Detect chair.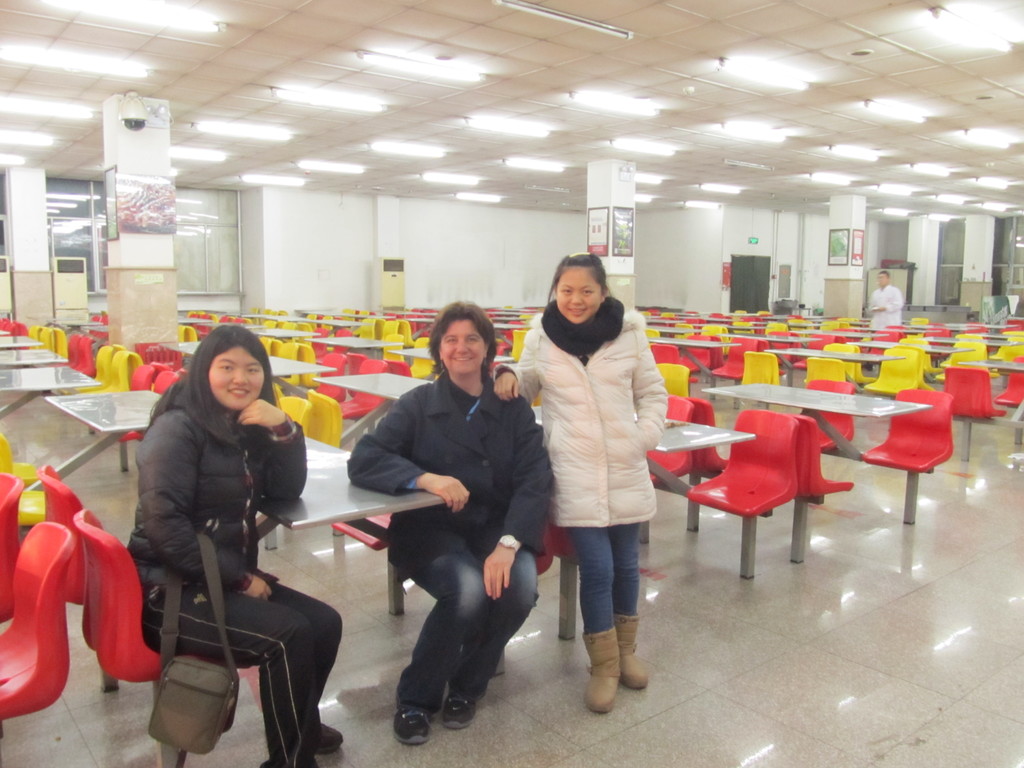
Detected at [left=713, top=331, right=764, bottom=400].
